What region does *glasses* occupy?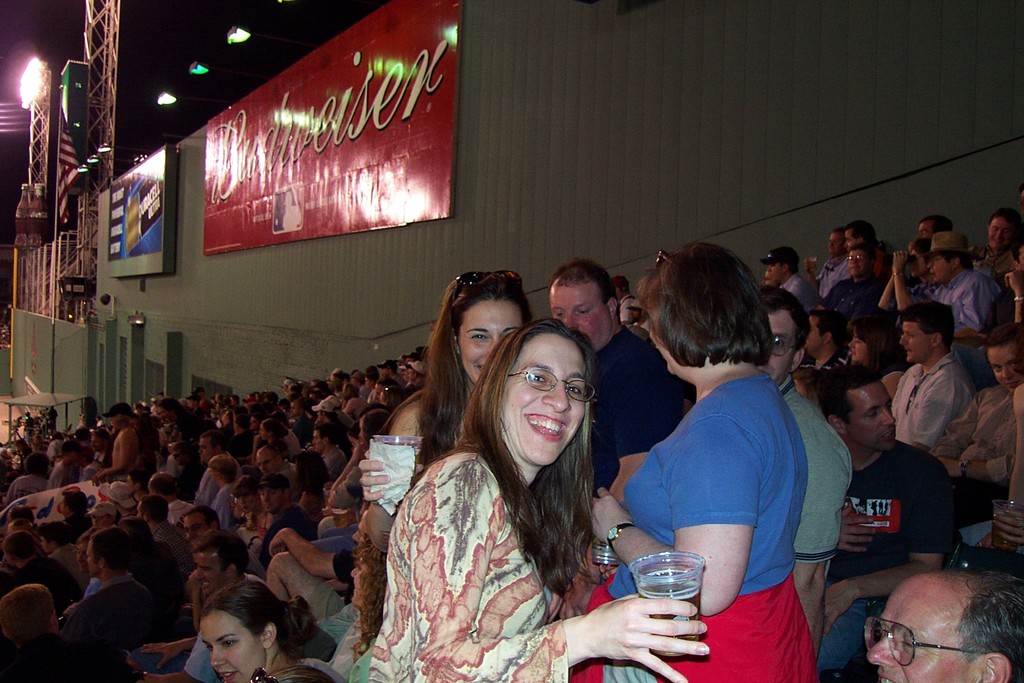
[502, 377, 598, 402].
